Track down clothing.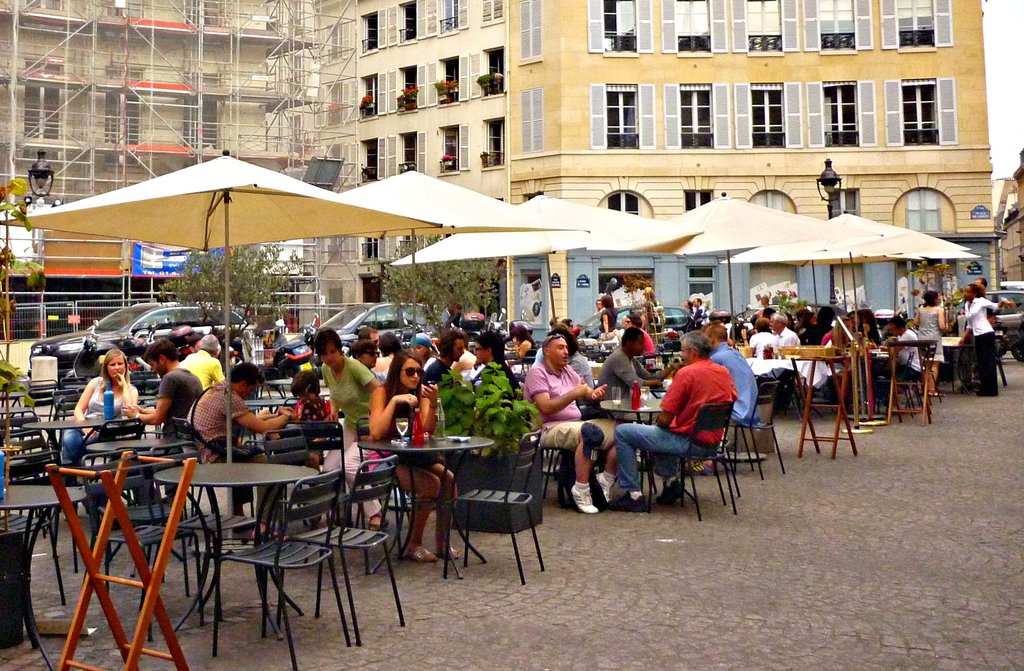
Tracked to 289 398 337 431.
